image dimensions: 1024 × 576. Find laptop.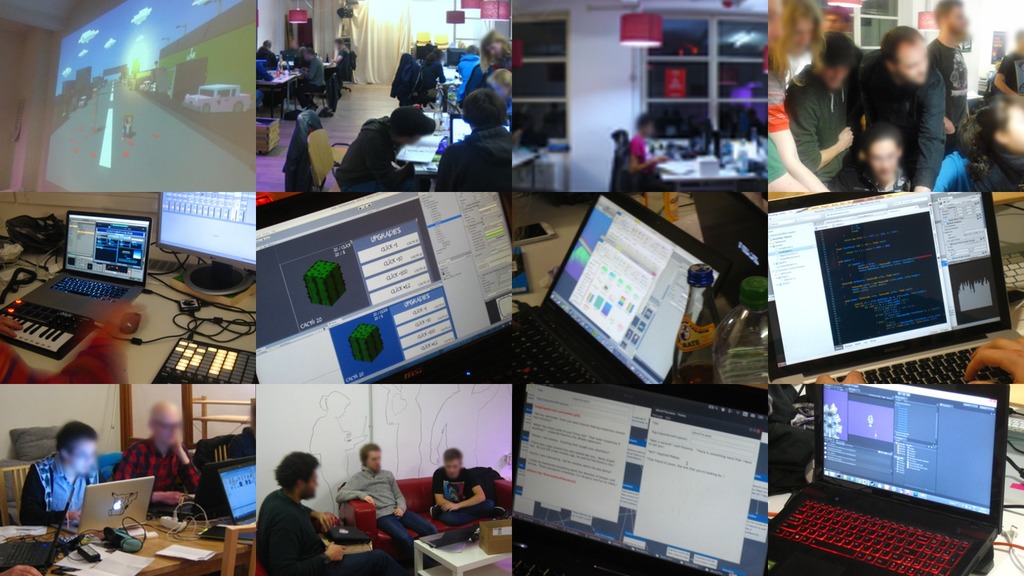
x1=20 y1=209 x2=150 y2=324.
